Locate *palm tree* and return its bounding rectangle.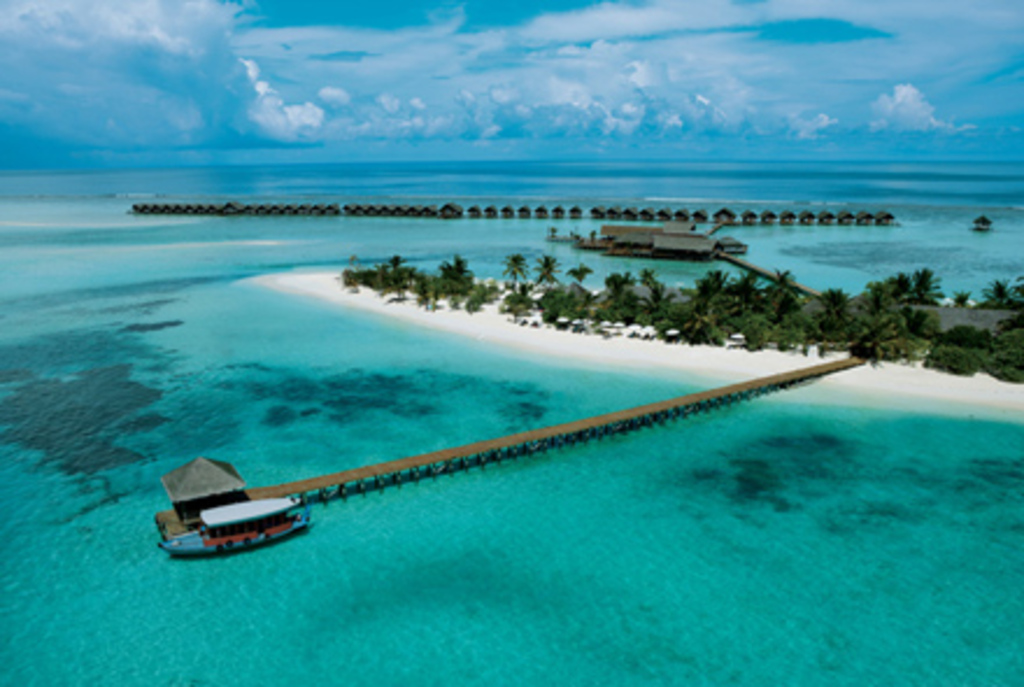
bbox(768, 263, 791, 324).
